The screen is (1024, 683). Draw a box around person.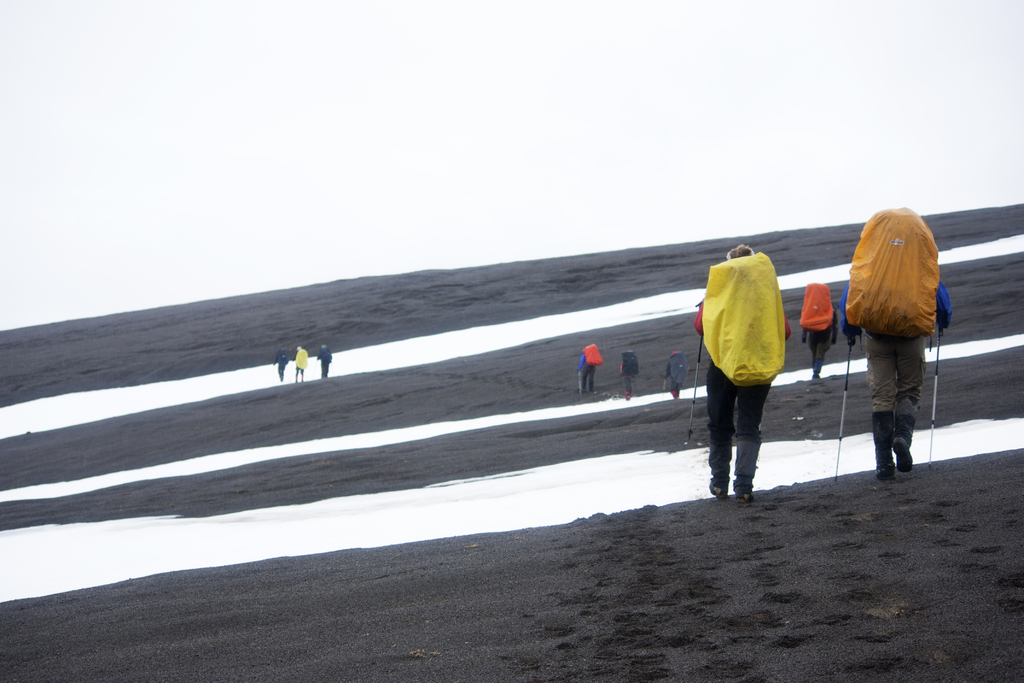
<box>692,241,791,502</box>.
